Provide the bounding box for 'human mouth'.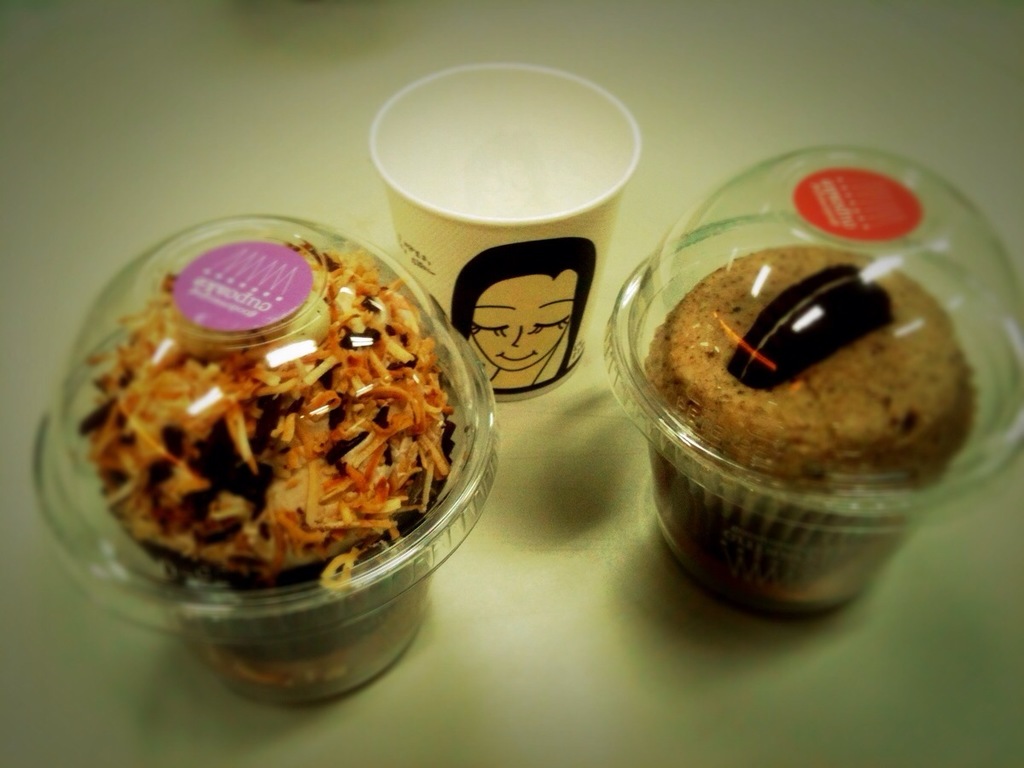
BBox(495, 353, 536, 360).
